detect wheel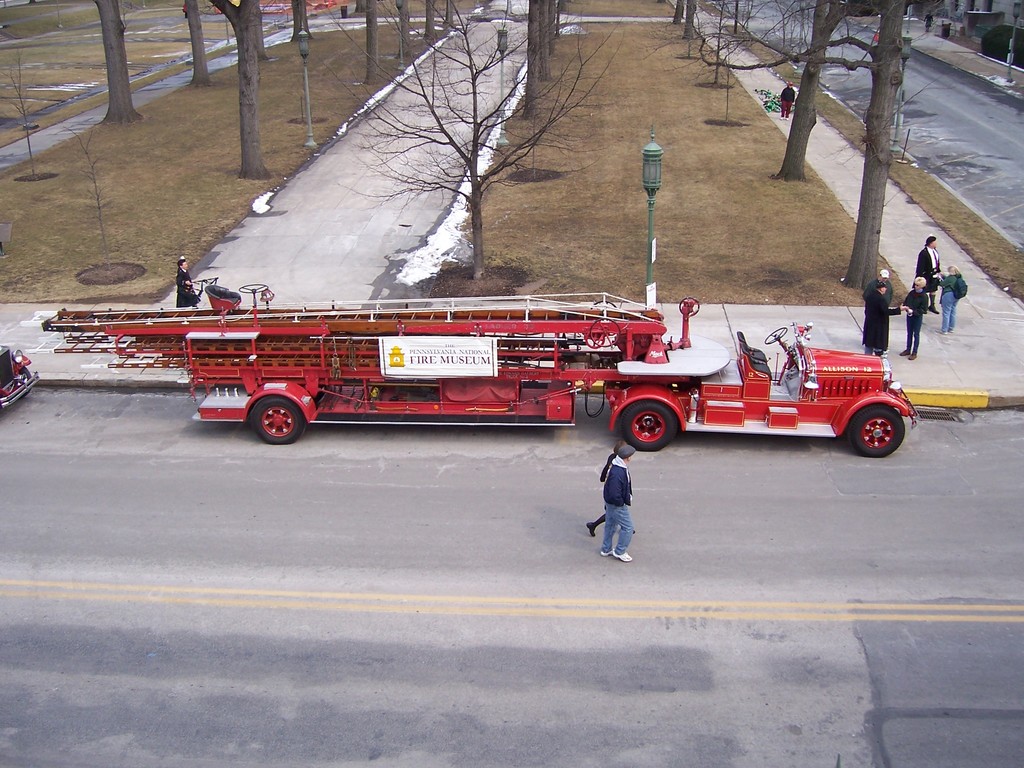
crop(591, 300, 615, 307)
